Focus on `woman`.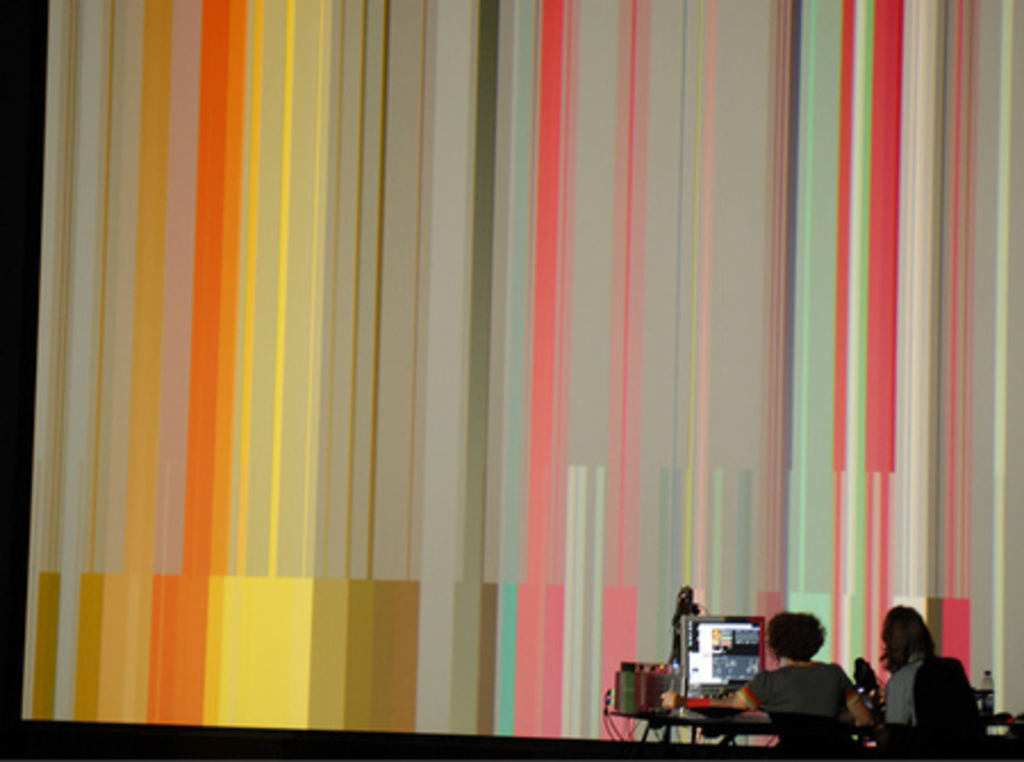
Focused at <box>881,598,947,739</box>.
